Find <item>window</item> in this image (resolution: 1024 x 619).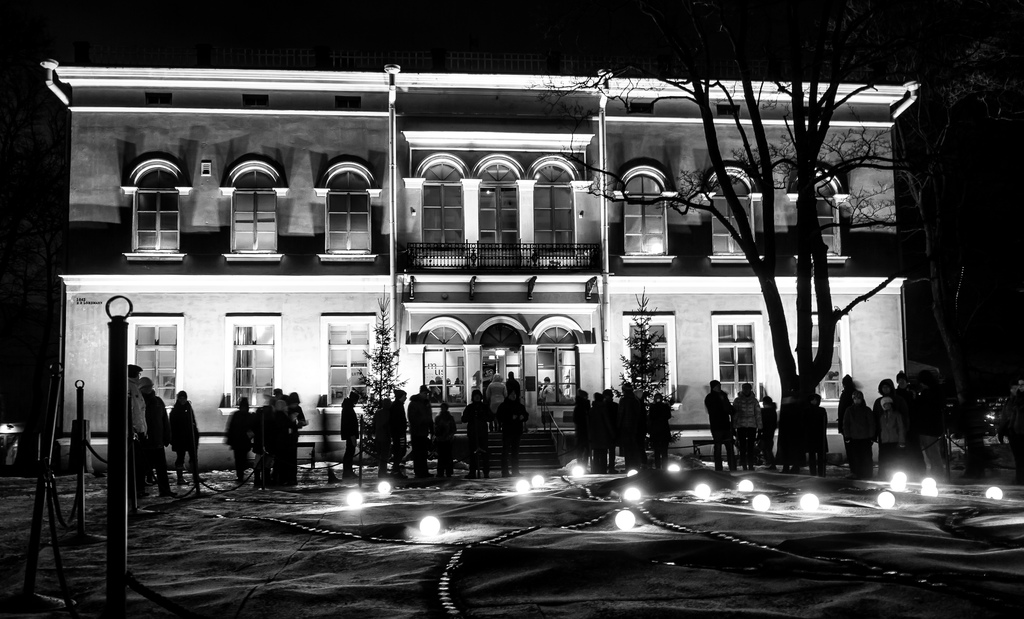
left=421, top=326, right=467, bottom=410.
